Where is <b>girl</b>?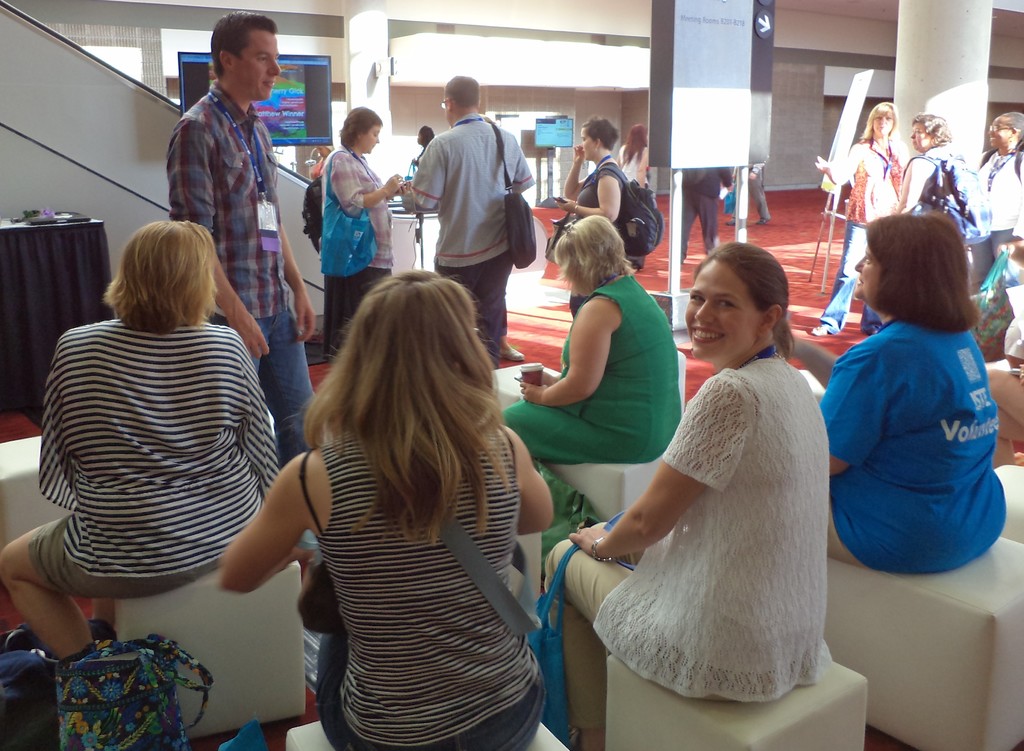
{"left": 221, "top": 271, "right": 557, "bottom": 750}.
